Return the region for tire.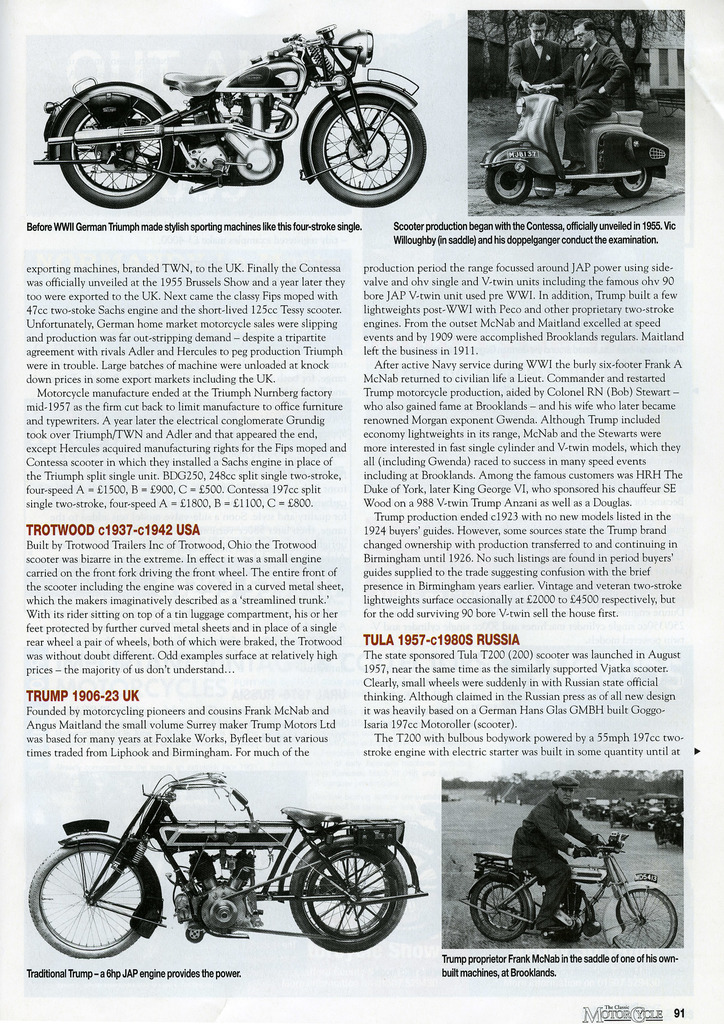
bbox=(482, 164, 527, 214).
